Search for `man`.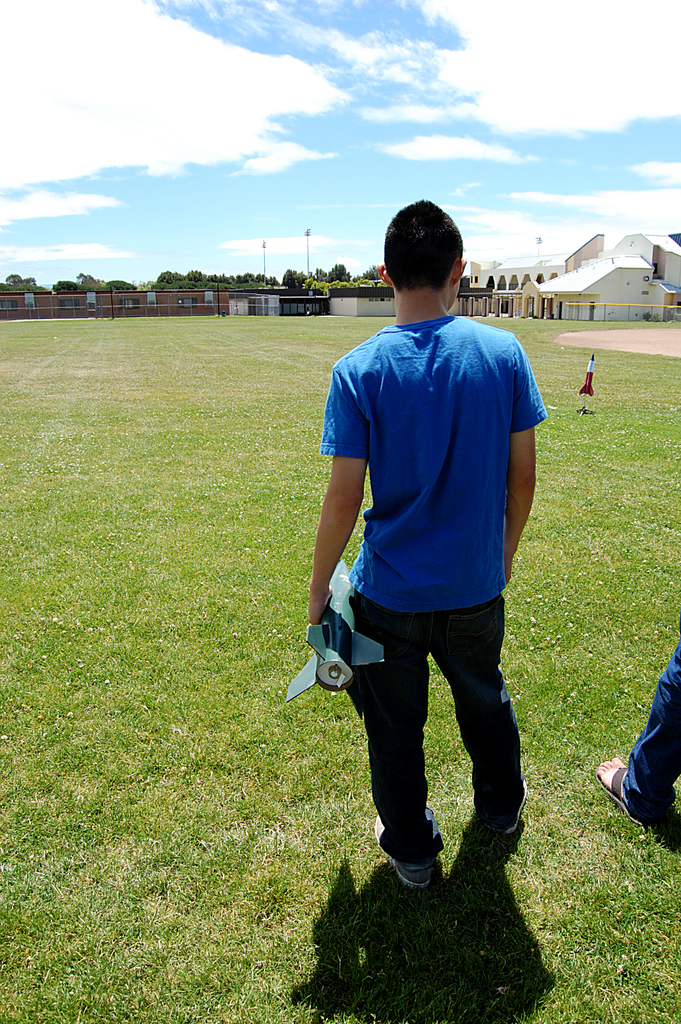
Found at x1=297 y1=206 x2=557 y2=918.
